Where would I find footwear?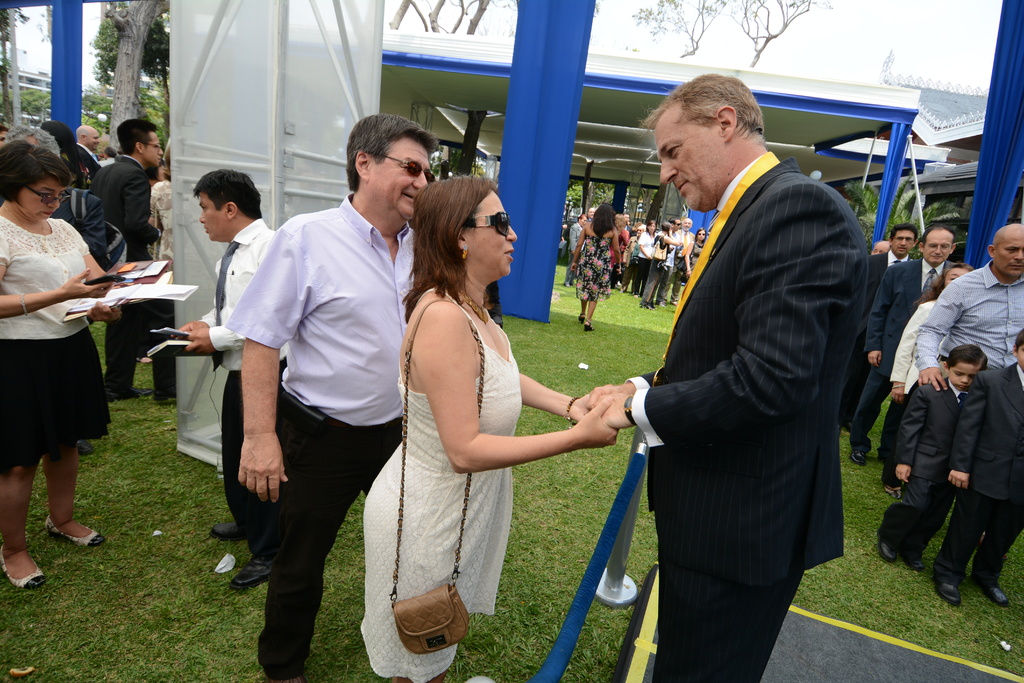
At region(97, 370, 151, 399).
